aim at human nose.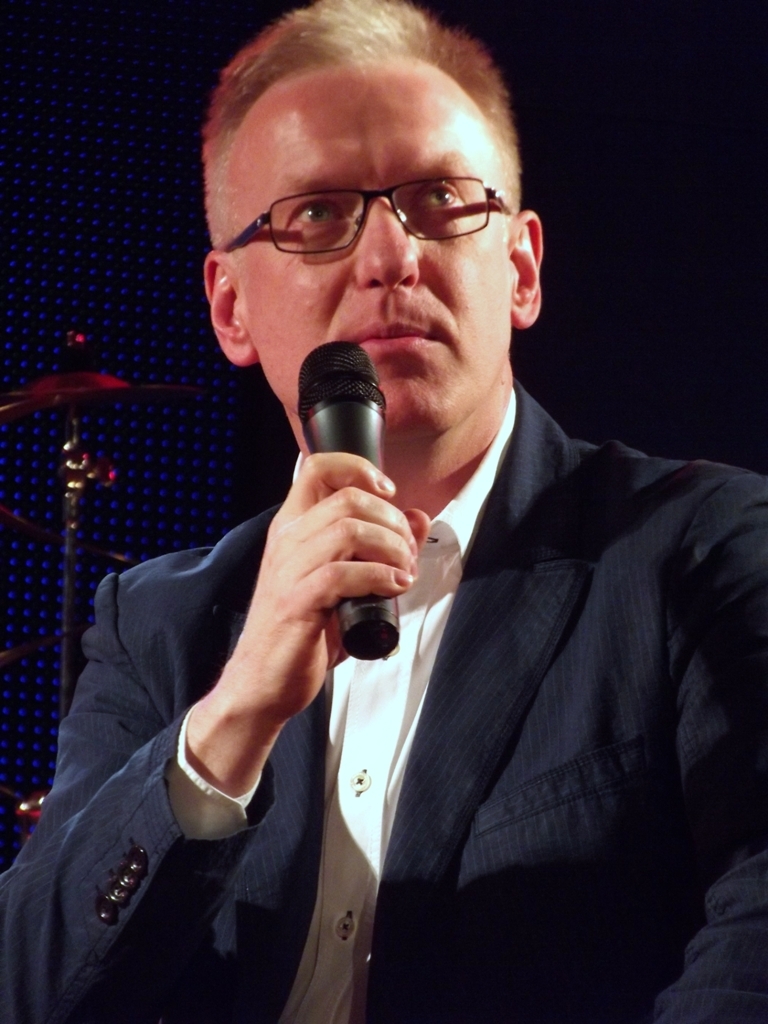
Aimed at {"x1": 351, "y1": 194, "x2": 415, "y2": 291}.
